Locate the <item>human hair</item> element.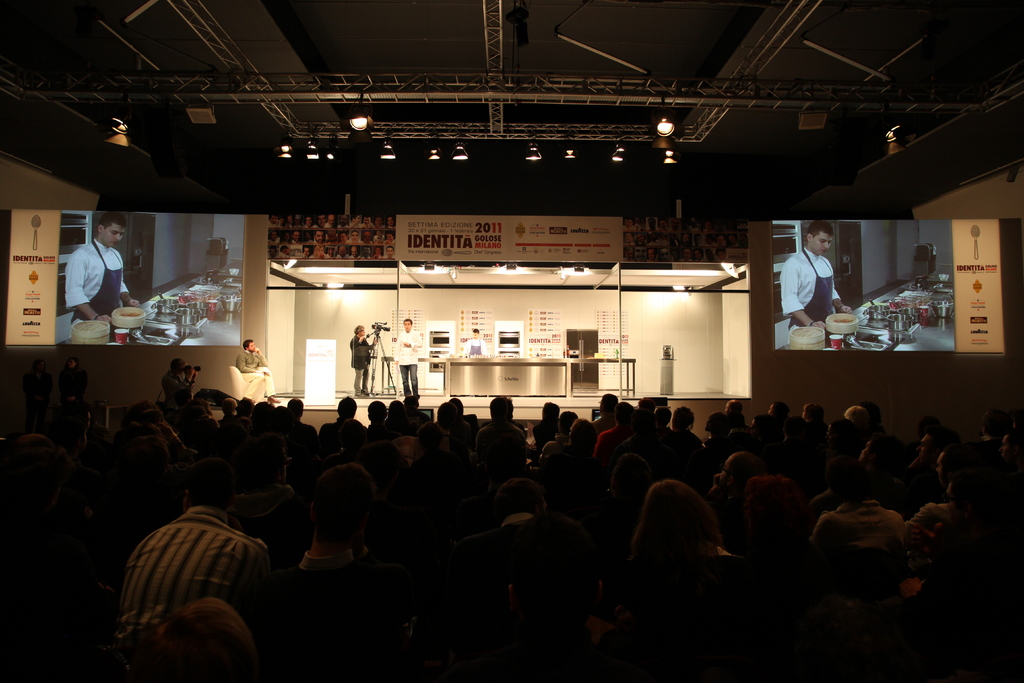
Element bbox: [353, 328, 362, 332].
